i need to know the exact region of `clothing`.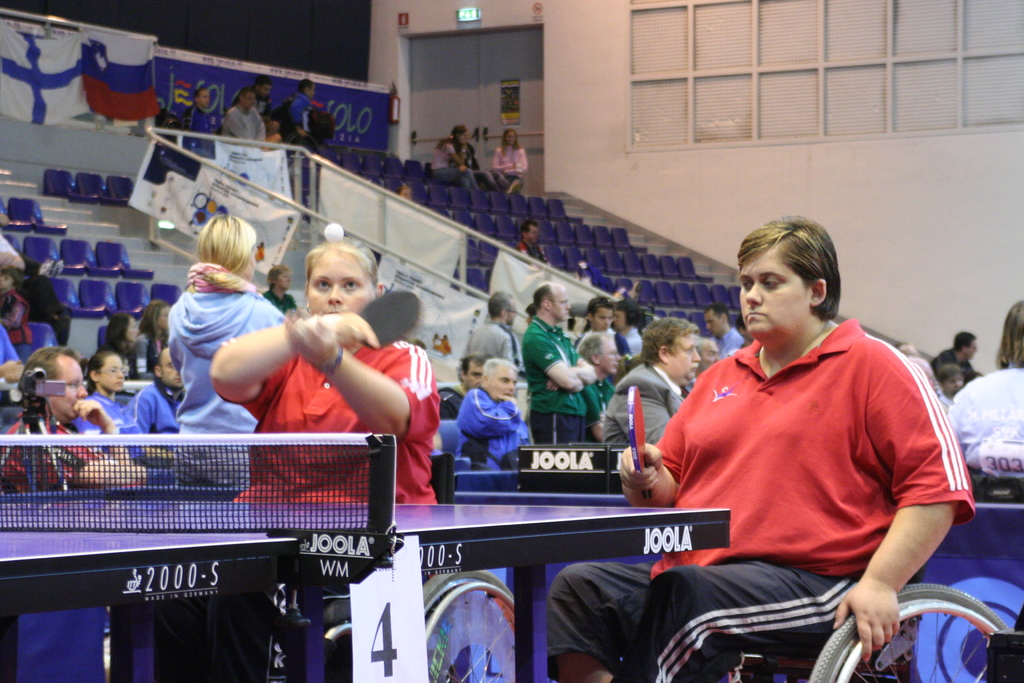
Region: x1=524, y1=319, x2=588, y2=445.
